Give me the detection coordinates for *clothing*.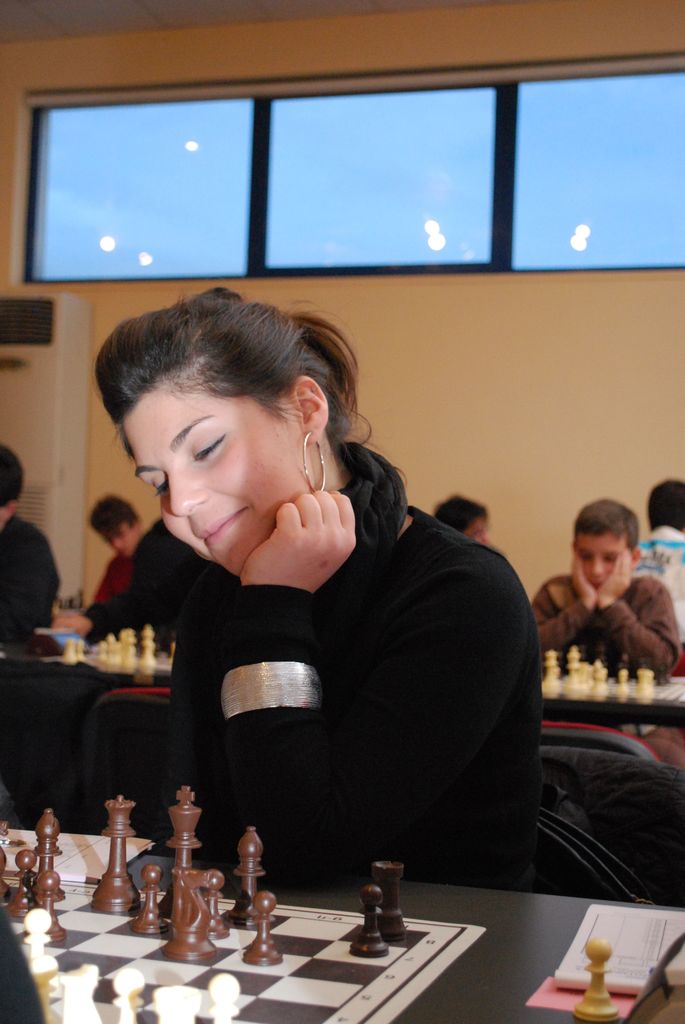
<bbox>626, 522, 684, 630</bbox>.
